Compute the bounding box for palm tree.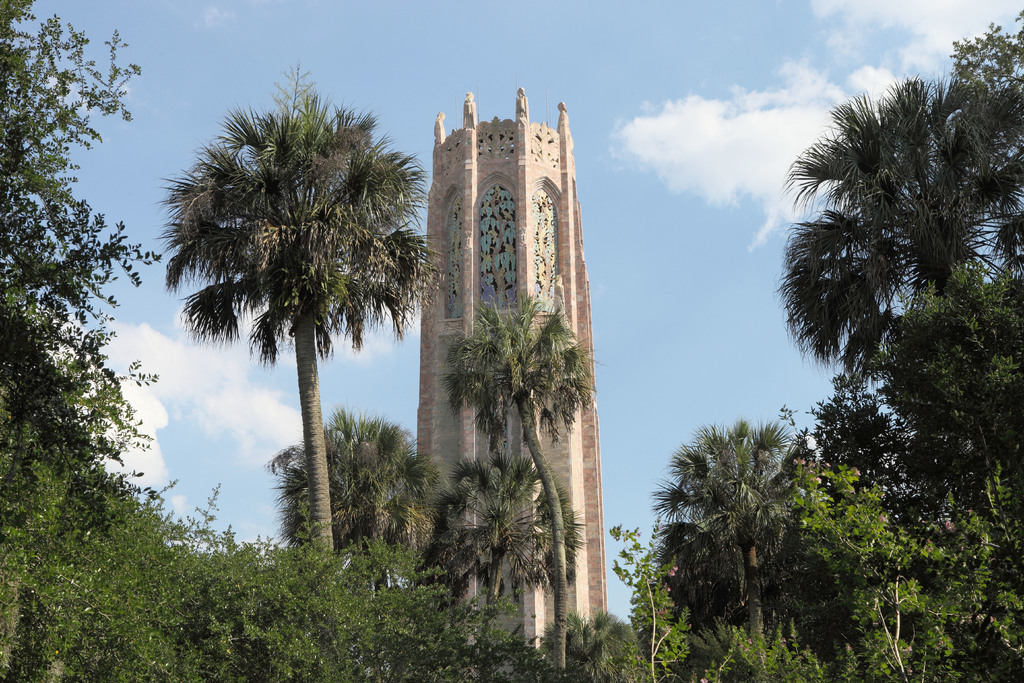
{"left": 442, "top": 301, "right": 582, "bottom": 682}.
